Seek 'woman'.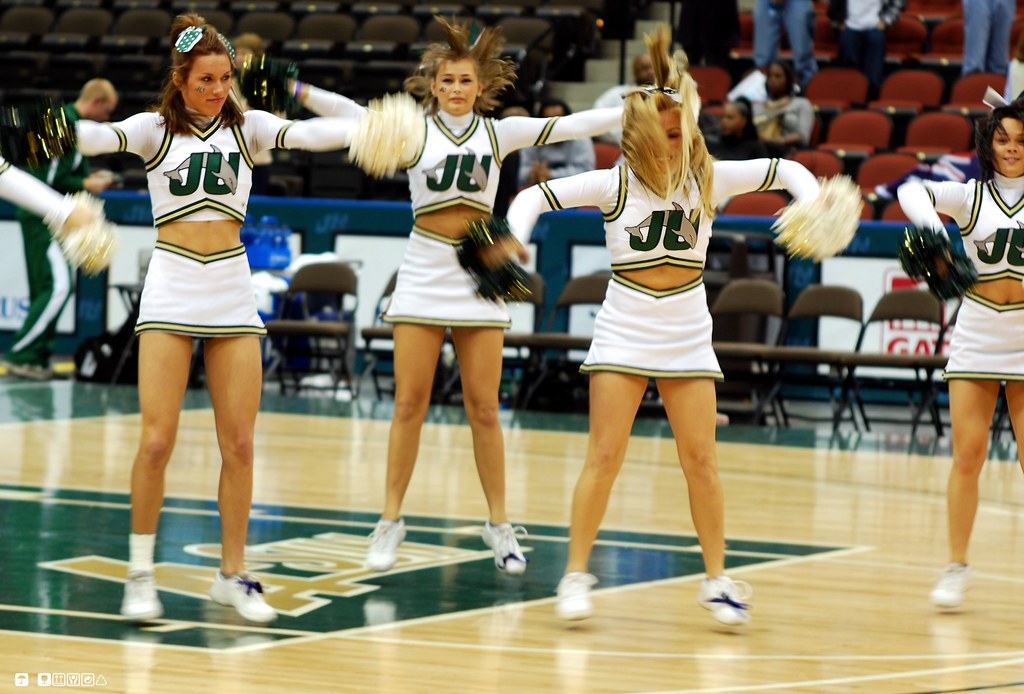
(238, 5, 667, 570).
